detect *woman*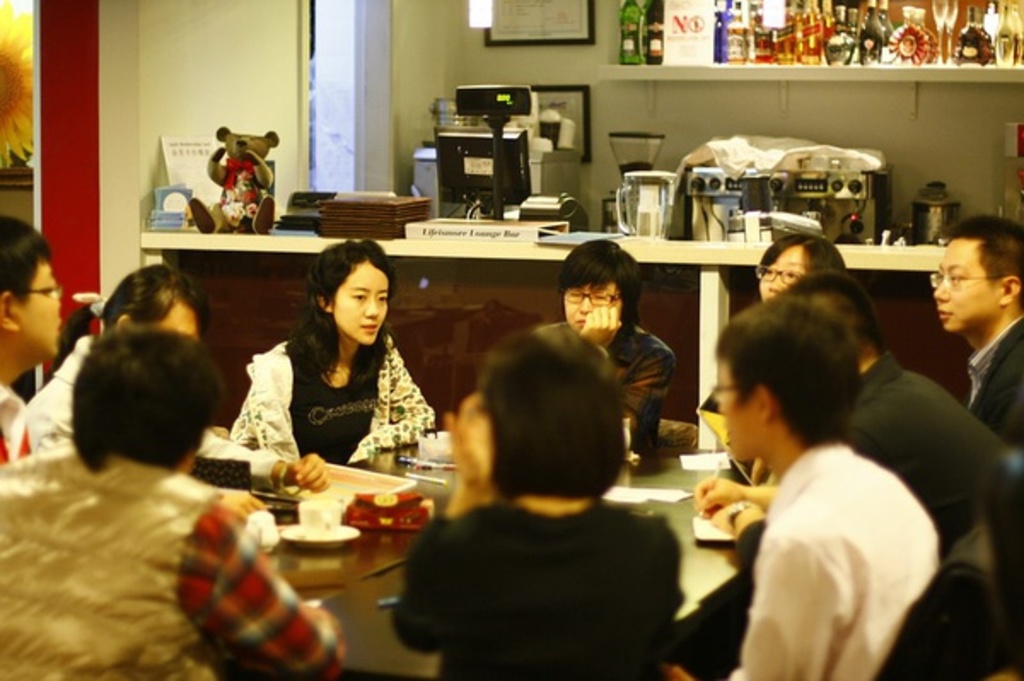
x1=666 y1=232 x2=865 y2=473
